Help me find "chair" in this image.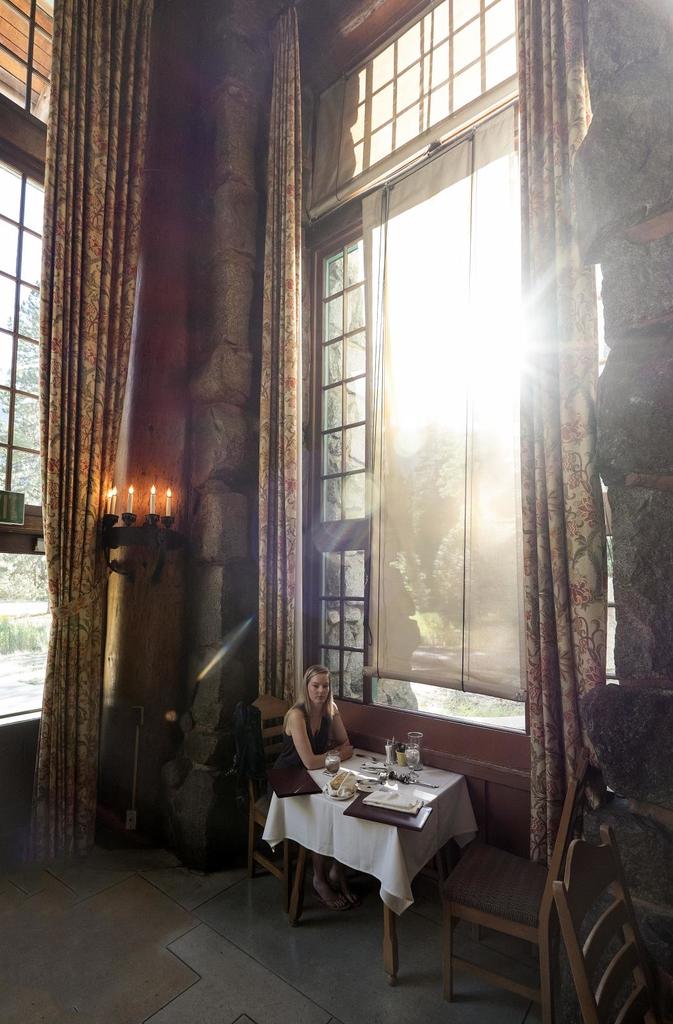
Found it: <region>437, 746, 592, 1023</region>.
